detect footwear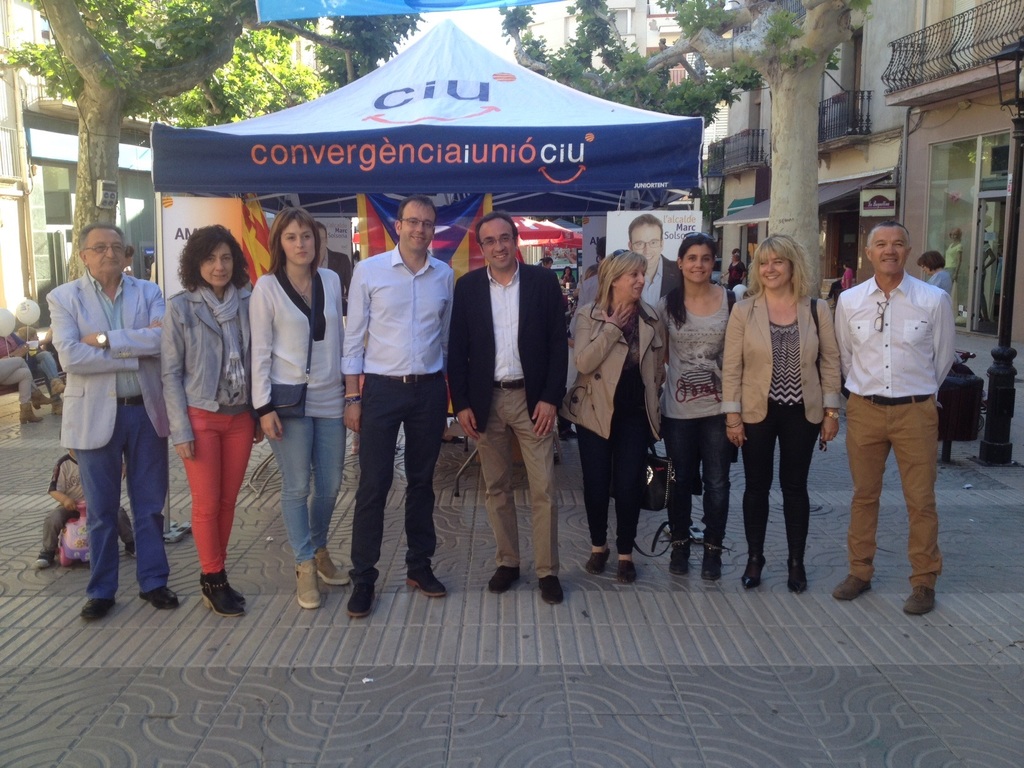
(x1=668, y1=544, x2=688, y2=579)
